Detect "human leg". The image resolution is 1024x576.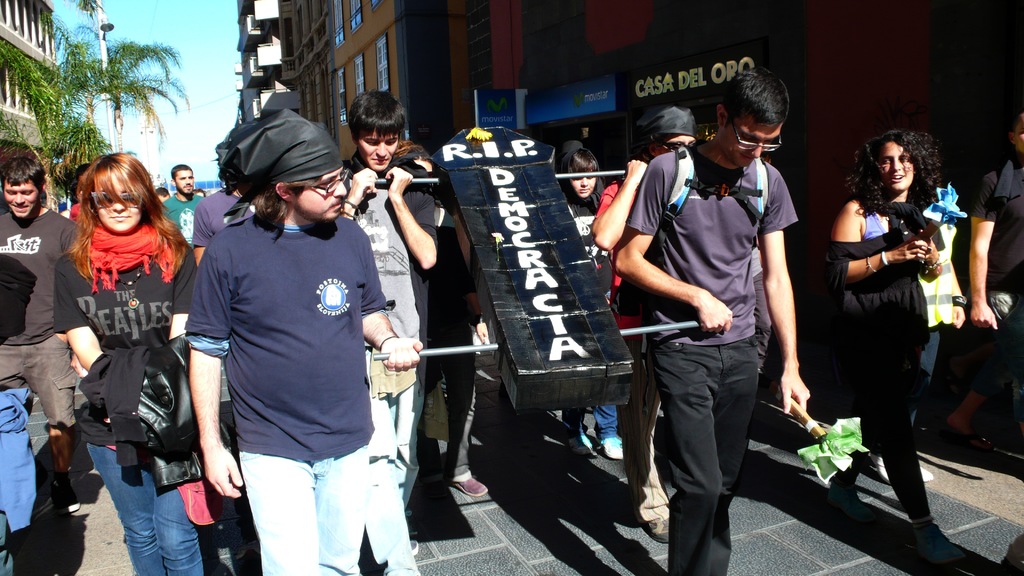
x1=243, y1=458, x2=316, y2=575.
